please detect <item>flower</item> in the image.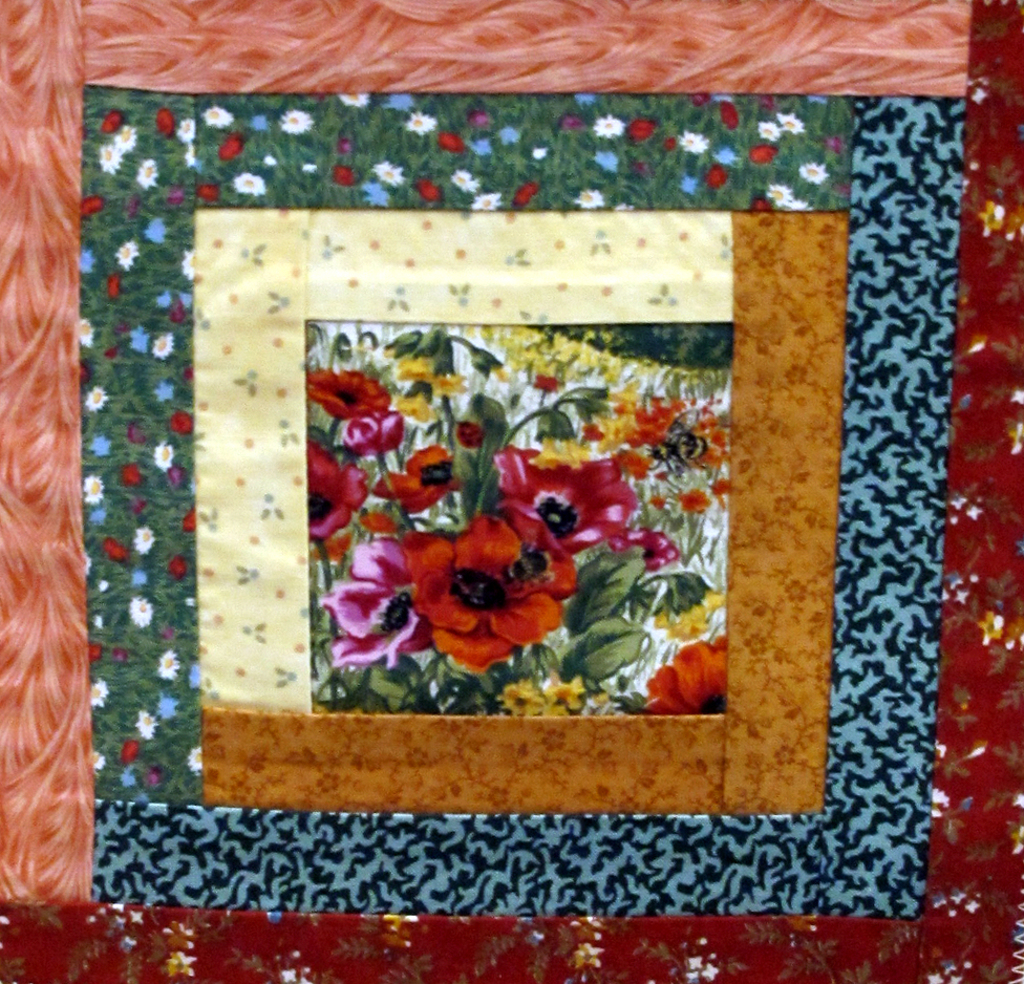
[167,297,180,323].
